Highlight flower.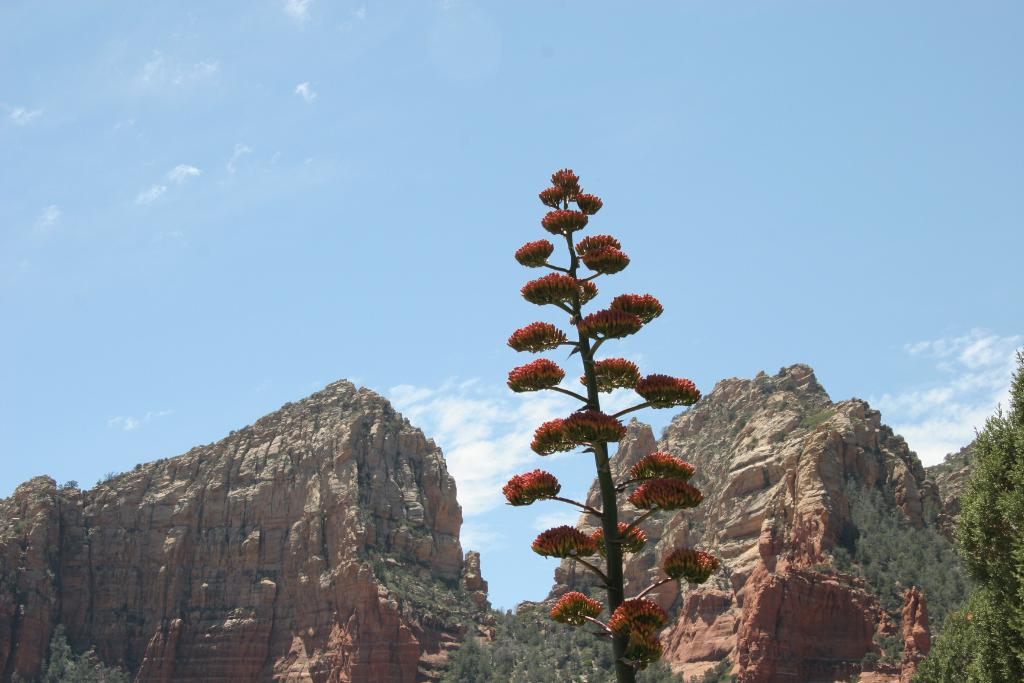
Highlighted region: {"x1": 579, "y1": 356, "x2": 637, "y2": 394}.
